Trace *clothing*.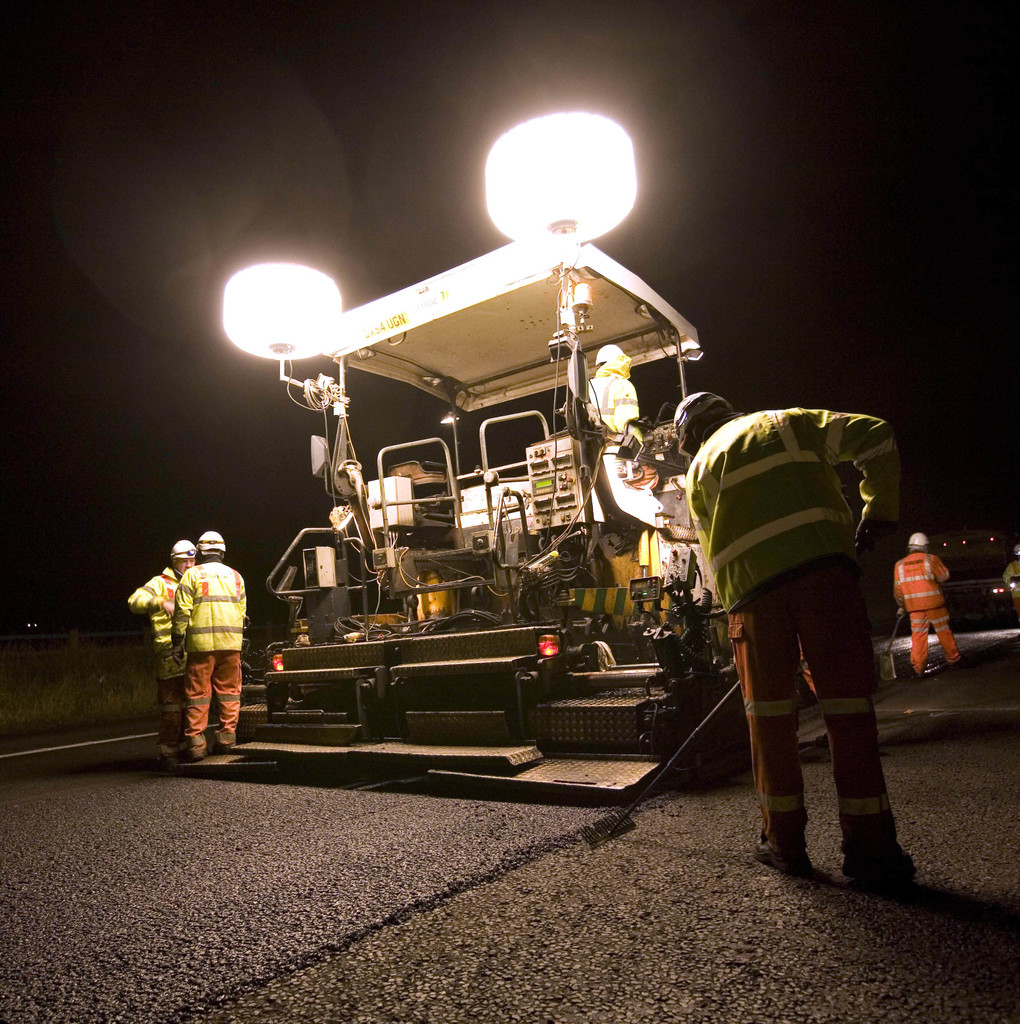
Traced to select_region(588, 373, 630, 442).
